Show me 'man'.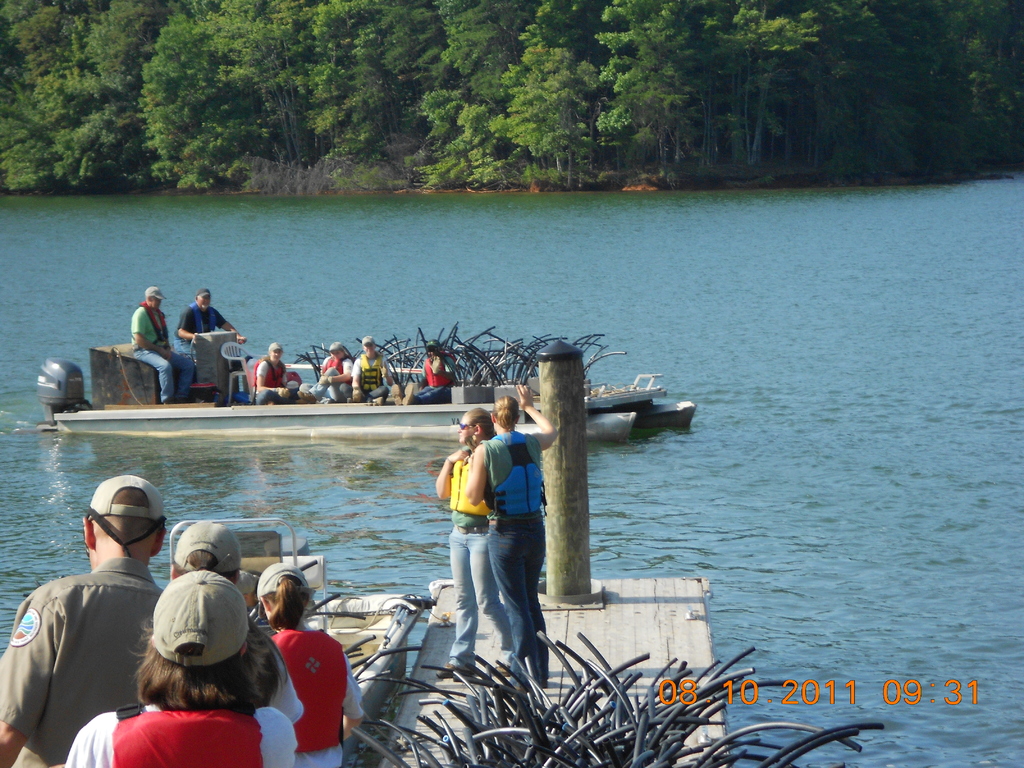
'man' is here: box(0, 474, 166, 767).
